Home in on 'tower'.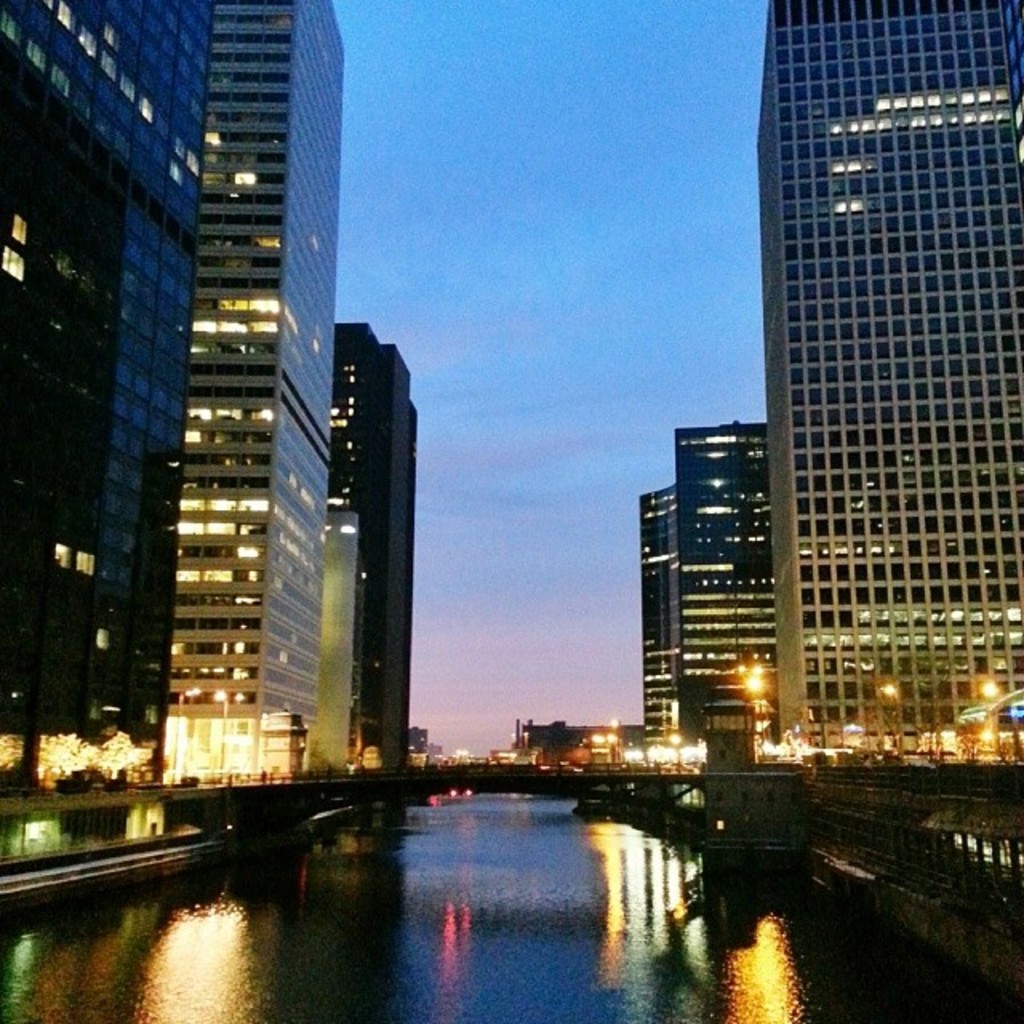
Homed in at detection(338, 326, 413, 795).
